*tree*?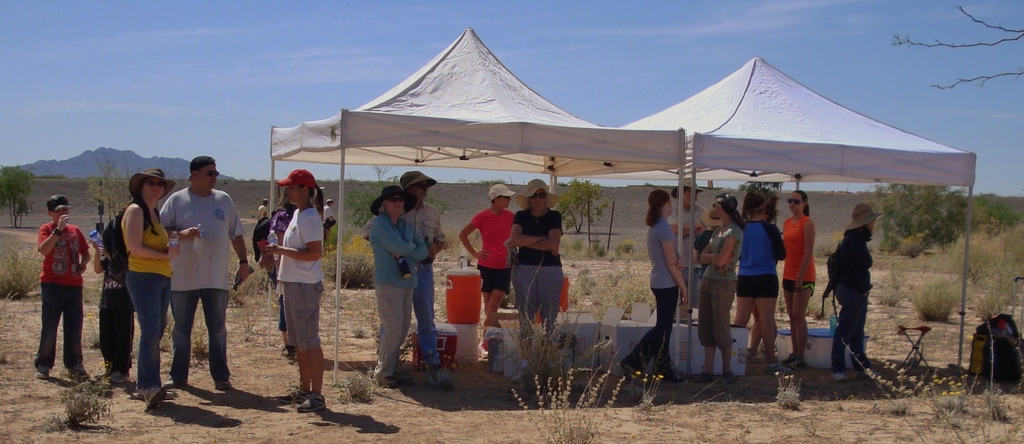
(869, 177, 964, 261)
